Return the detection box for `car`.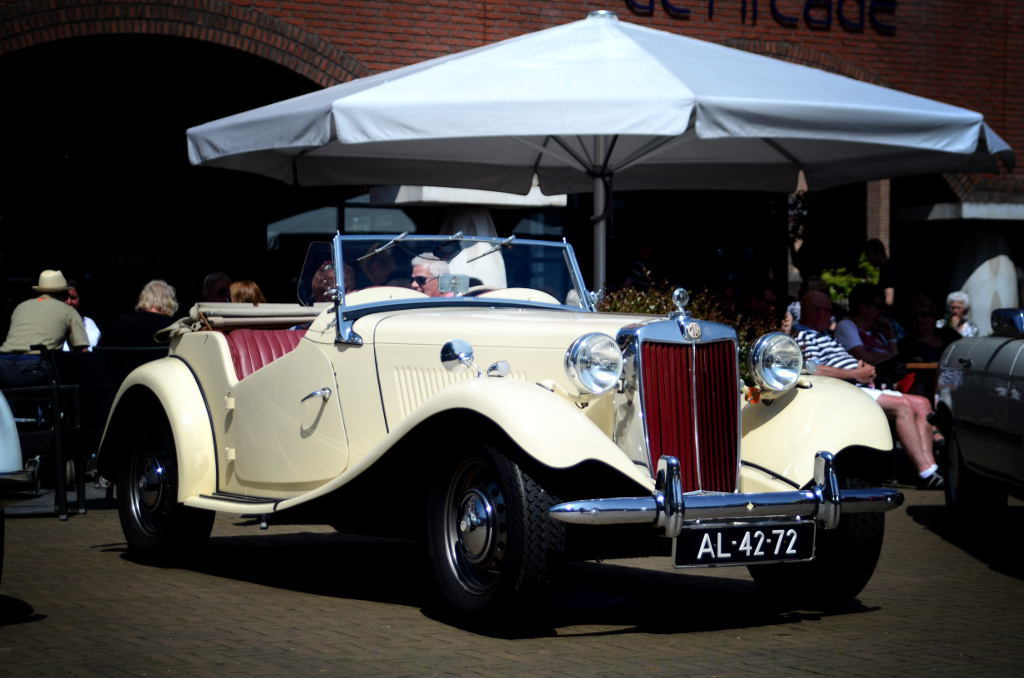
{"x1": 930, "y1": 308, "x2": 1023, "y2": 556}.
